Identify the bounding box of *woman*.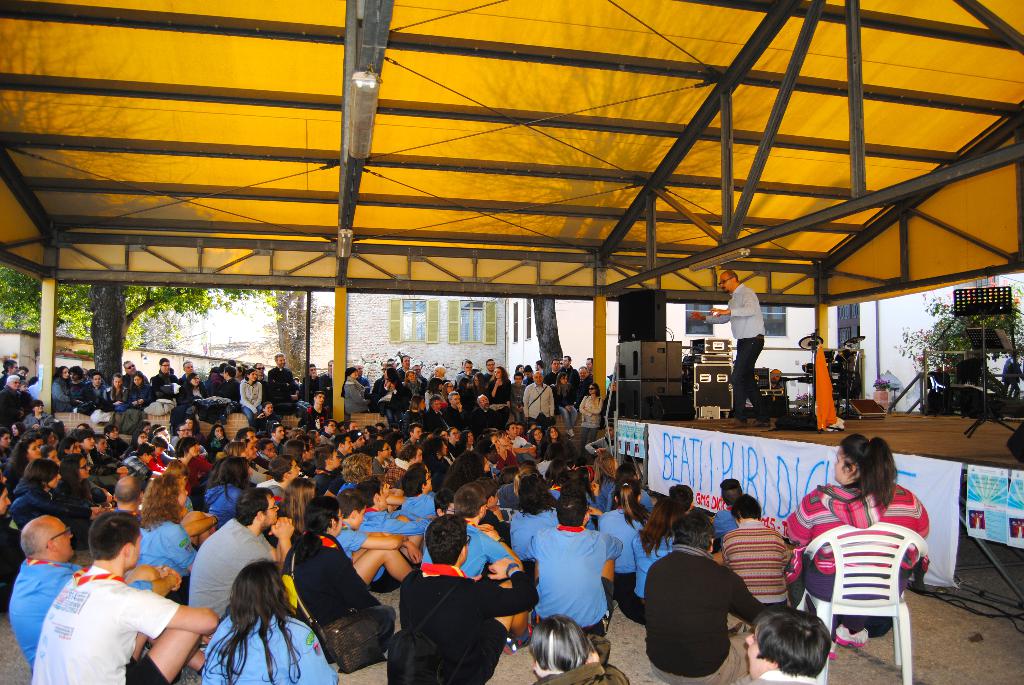
box=[198, 556, 341, 684].
